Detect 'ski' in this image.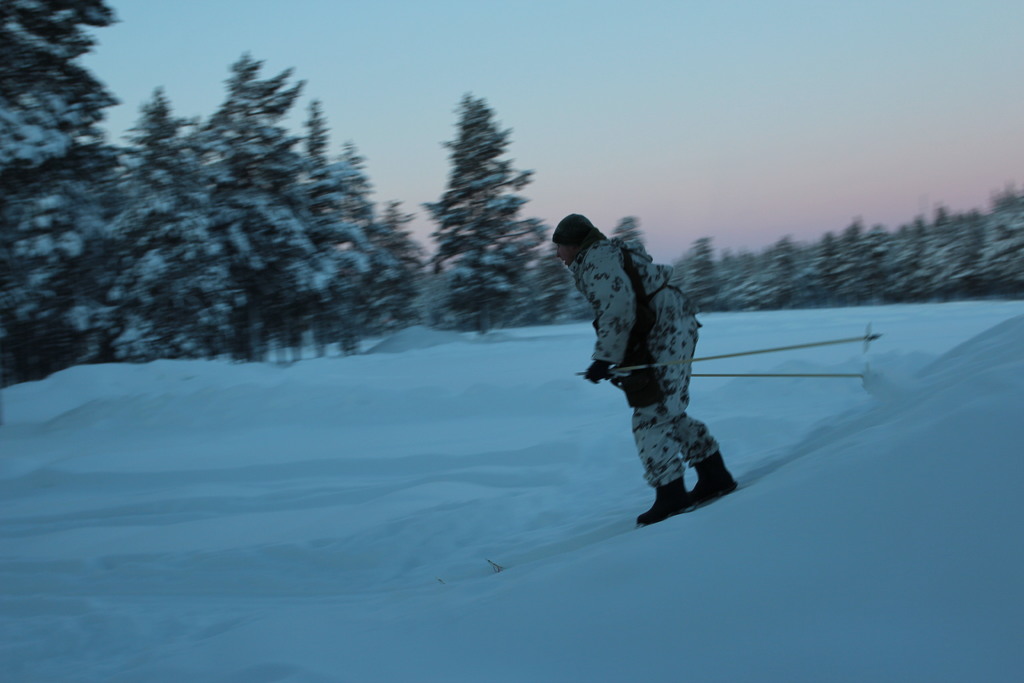
Detection: x1=489 y1=475 x2=743 y2=586.
